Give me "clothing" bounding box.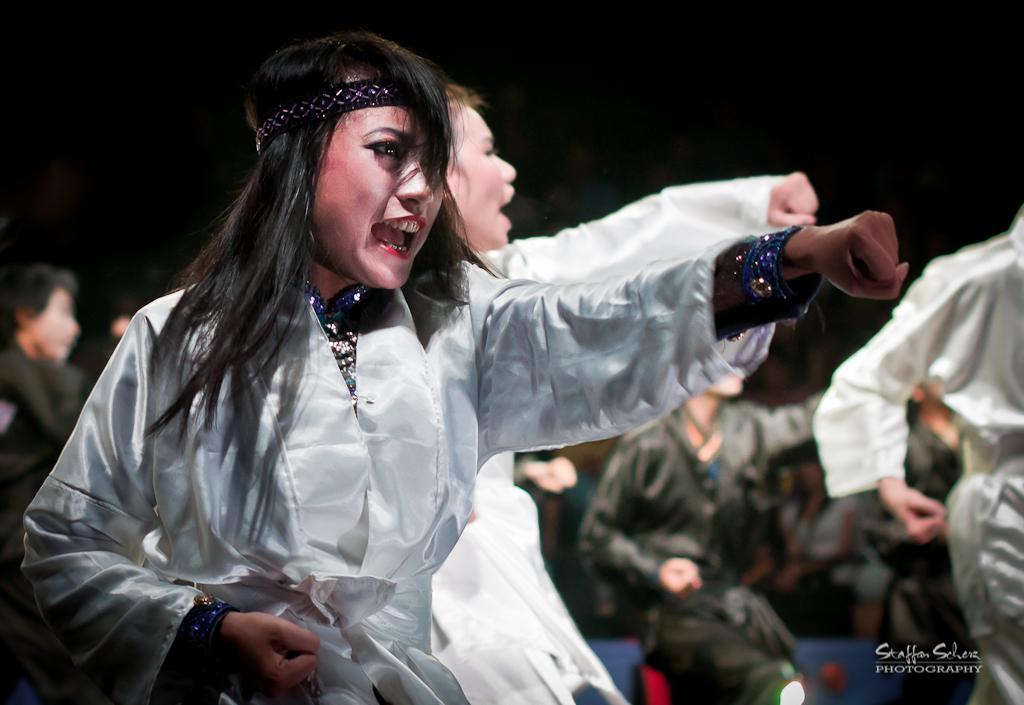
locate(858, 422, 970, 704).
